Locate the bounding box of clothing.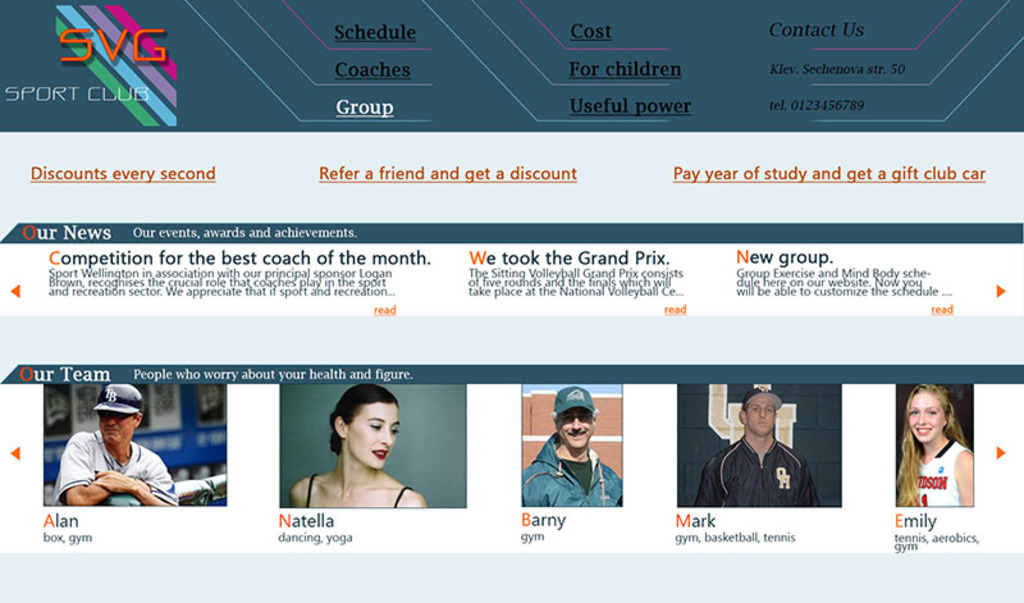
Bounding box: detection(54, 430, 175, 510).
